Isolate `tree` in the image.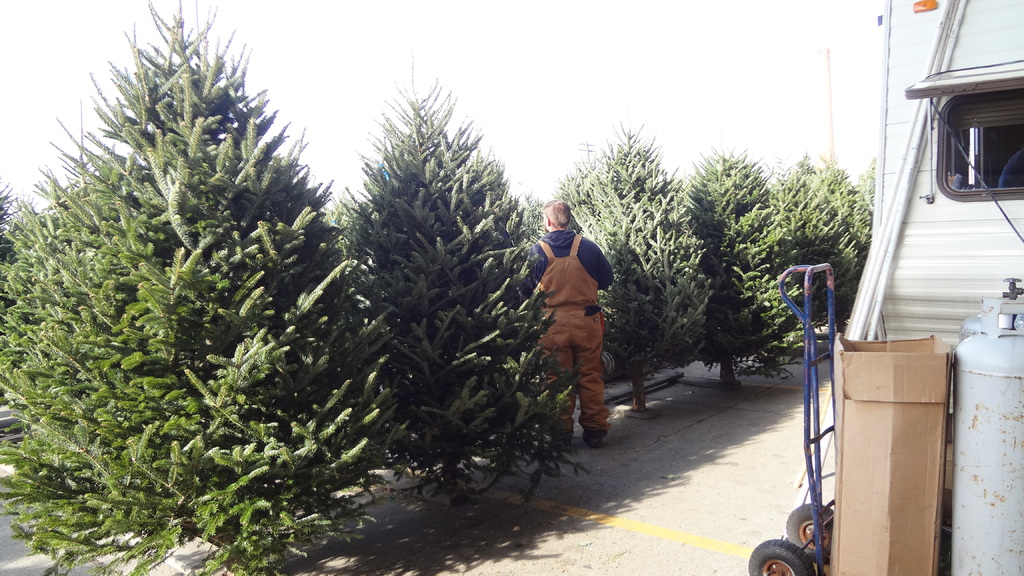
Isolated region: 677,138,796,401.
